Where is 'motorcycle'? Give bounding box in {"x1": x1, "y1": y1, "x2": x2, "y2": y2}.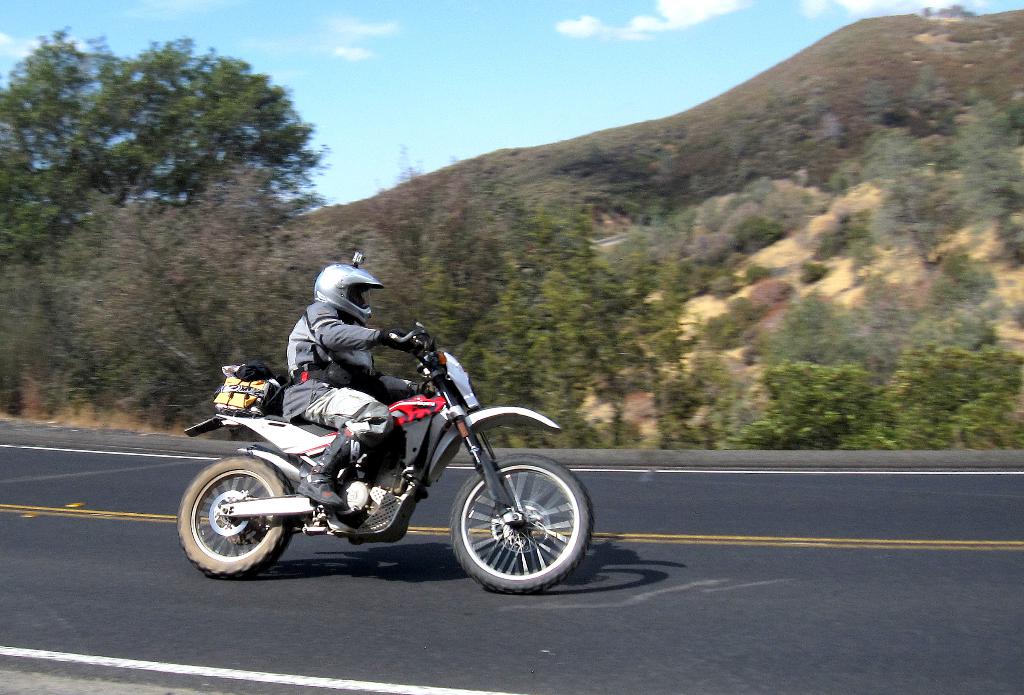
{"x1": 164, "y1": 344, "x2": 607, "y2": 593}.
